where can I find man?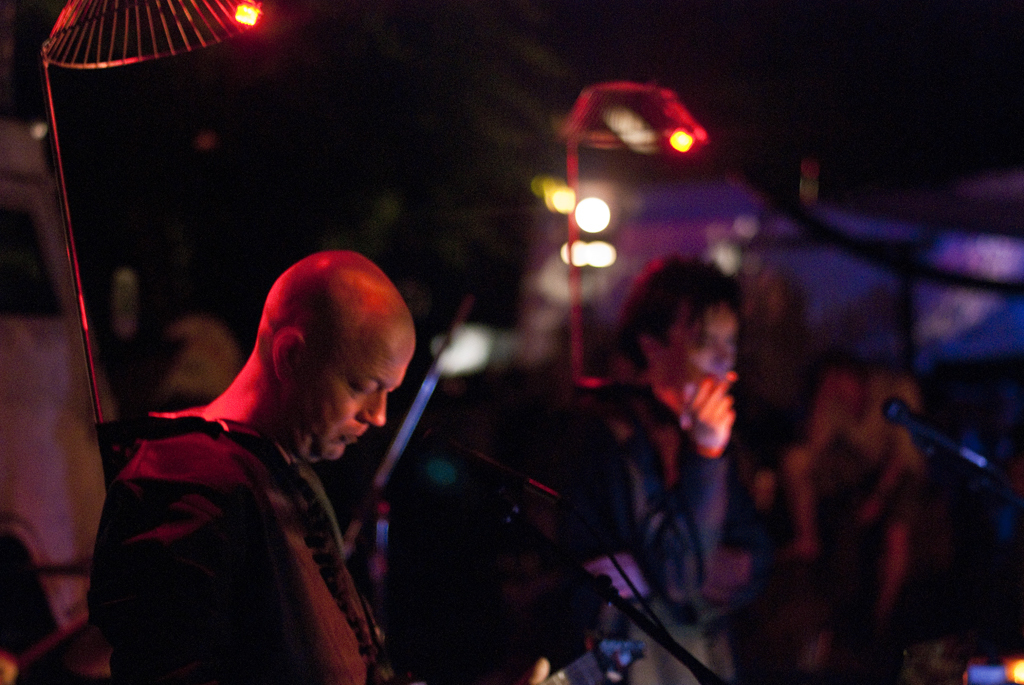
You can find it at 768/321/918/668.
